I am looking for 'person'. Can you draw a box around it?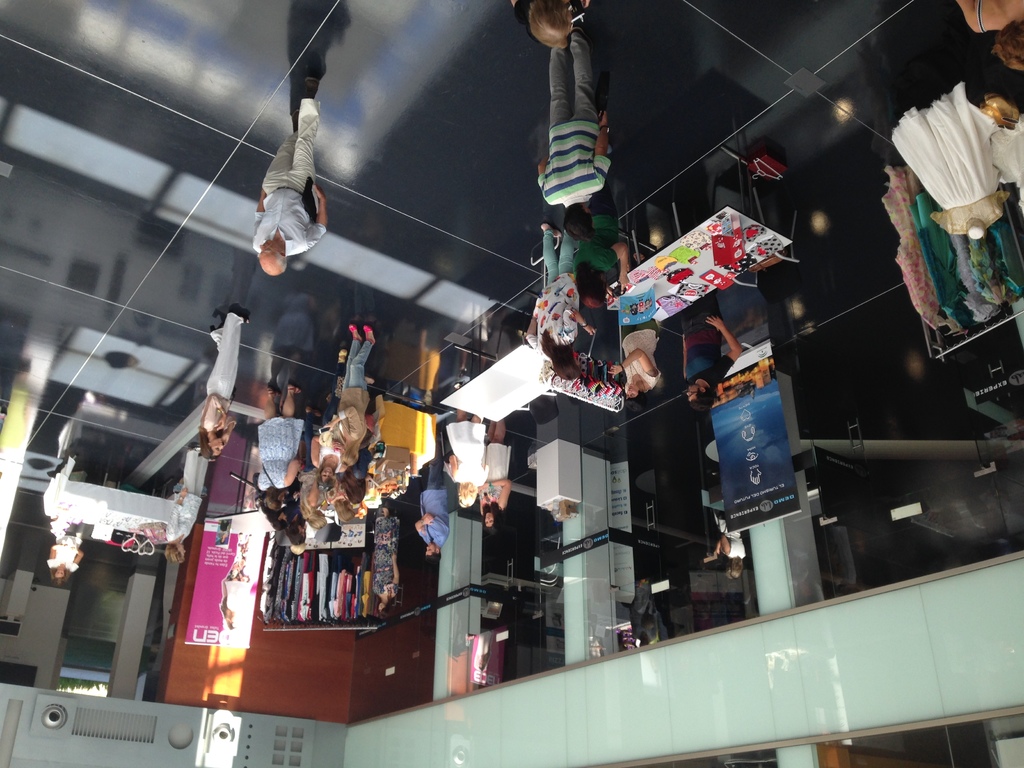
Sure, the bounding box is bbox(445, 413, 488, 512).
